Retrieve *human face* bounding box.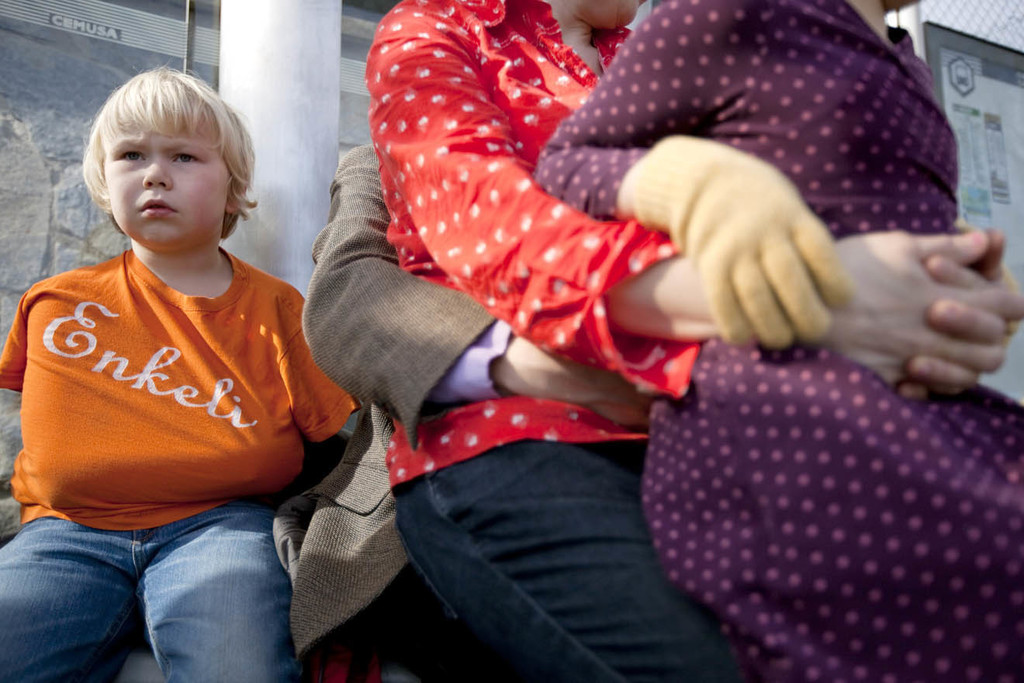
Bounding box: detection(549, 0, 662, 40).
